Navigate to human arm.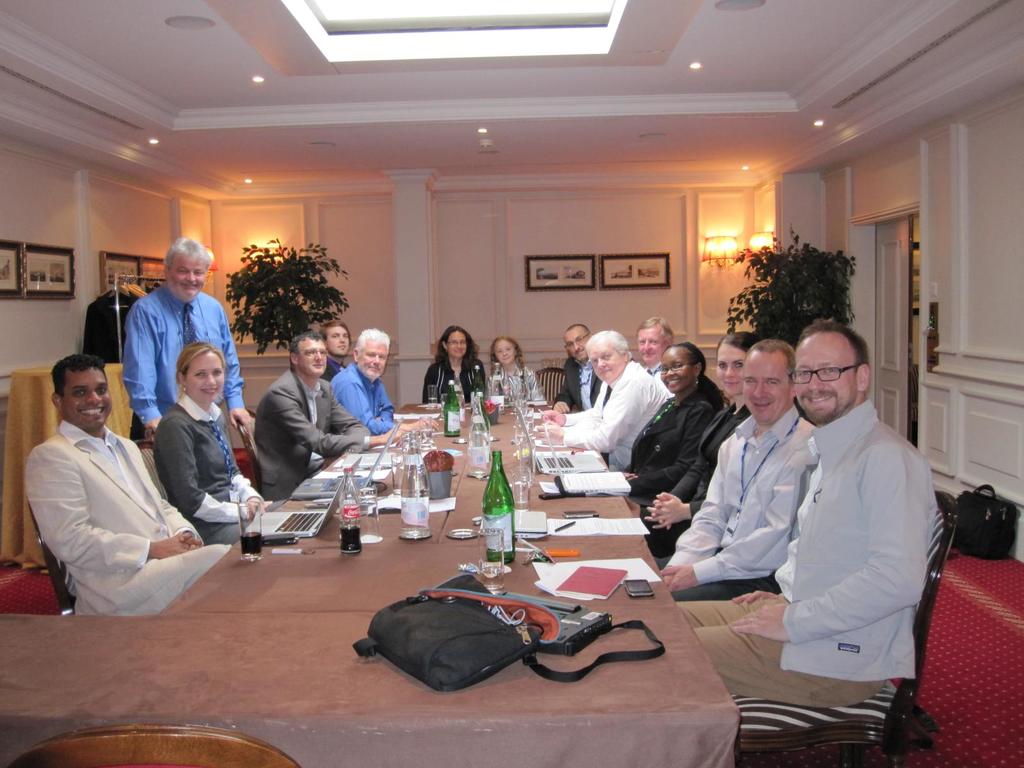
Navigation target: 660,438,813,595.
